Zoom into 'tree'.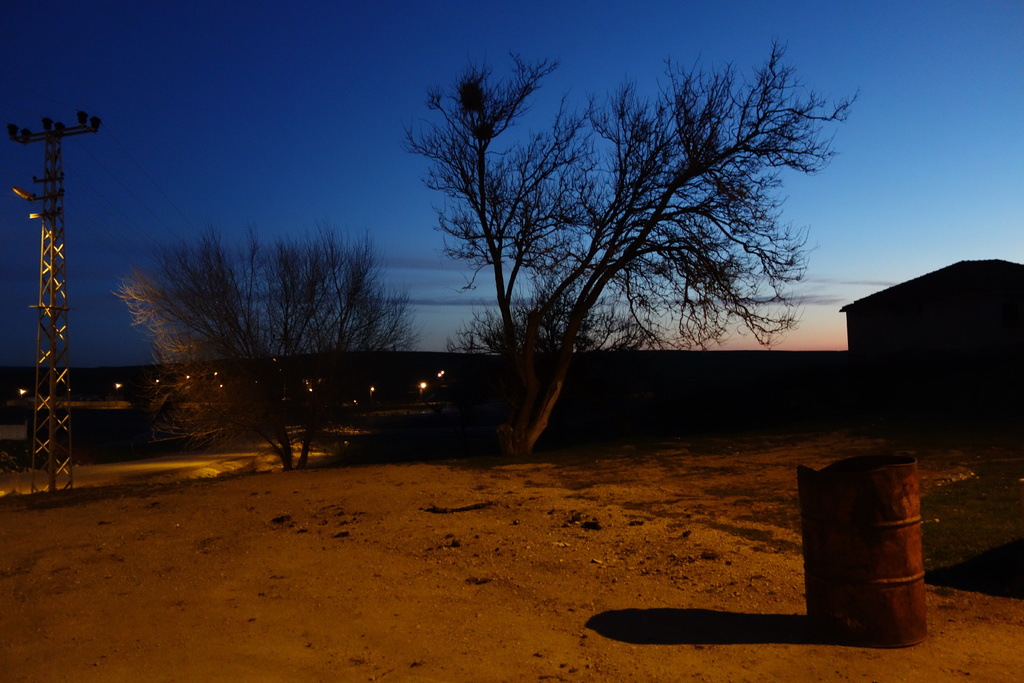
Zoom target: pyautogui.locateOnScreen(109, 218, 415, 472).
